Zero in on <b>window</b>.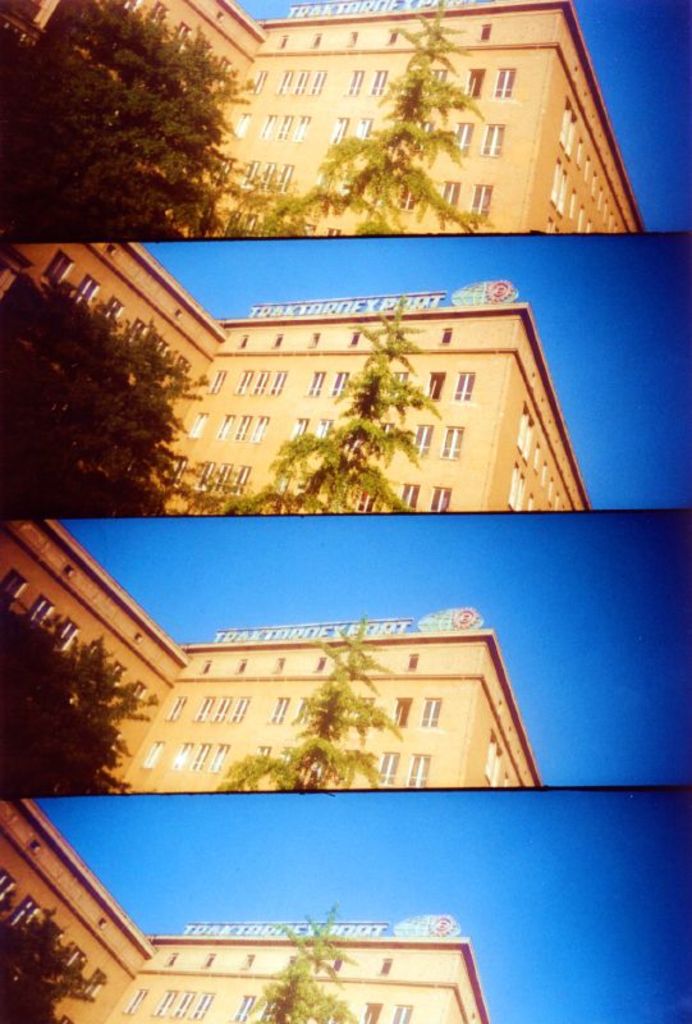
Zeroed in: {"left": 192, "top": 460, "right": 215, "bottom": 493}.
